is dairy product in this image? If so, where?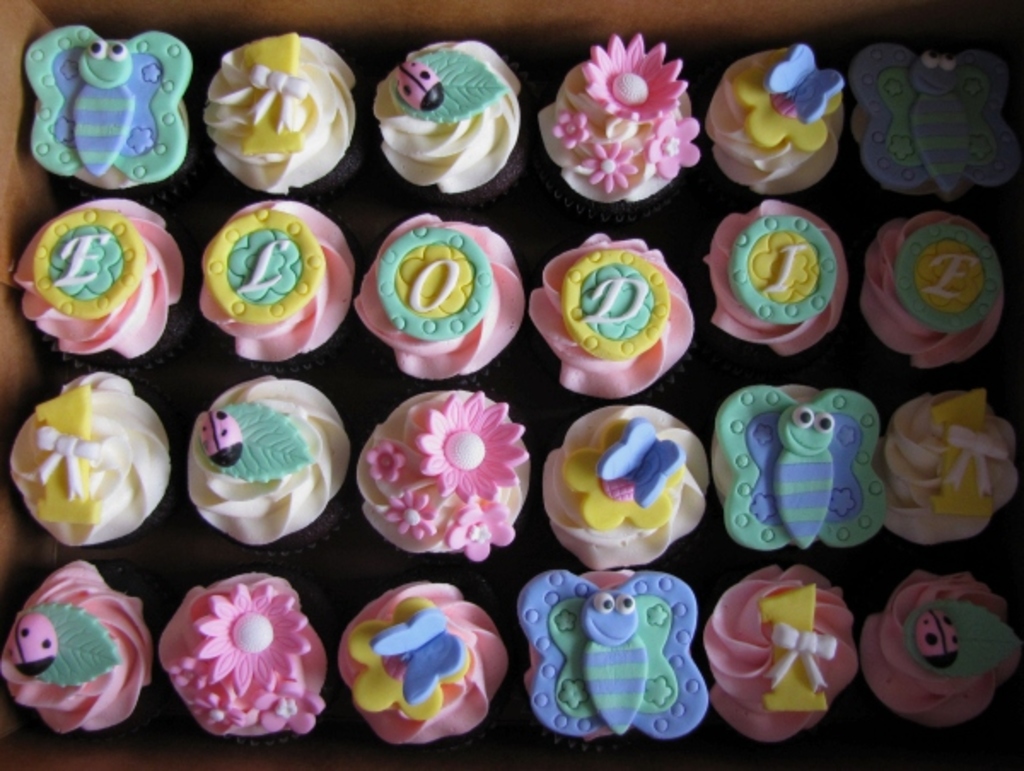
Yes, at [left=708, top=575, right=855, bottom=732].
